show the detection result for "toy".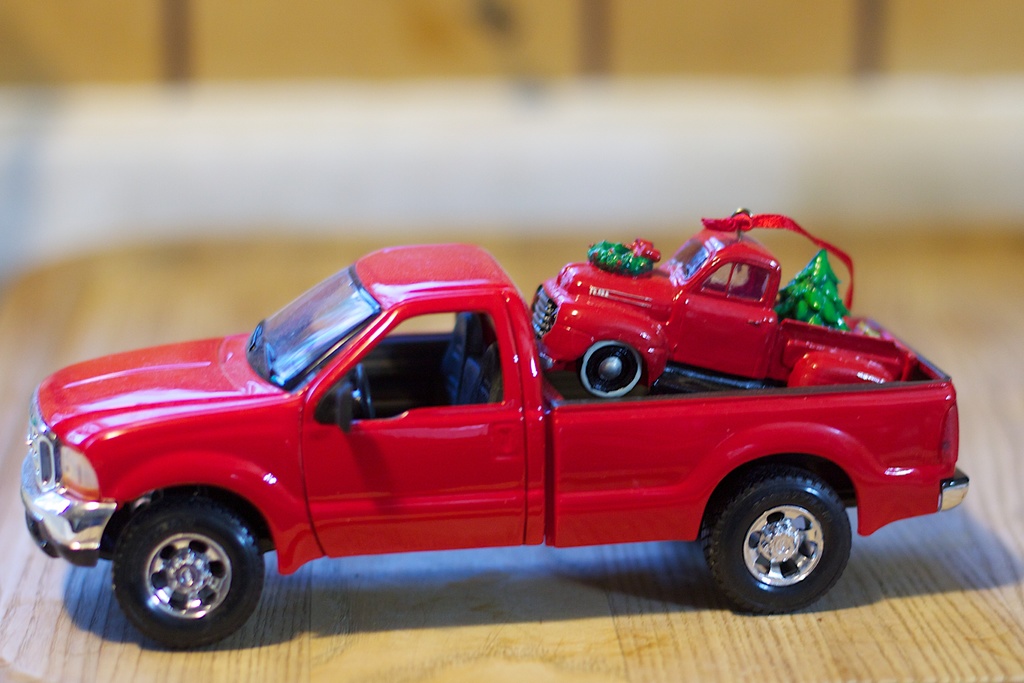
region(531, 204, 909, 396).
